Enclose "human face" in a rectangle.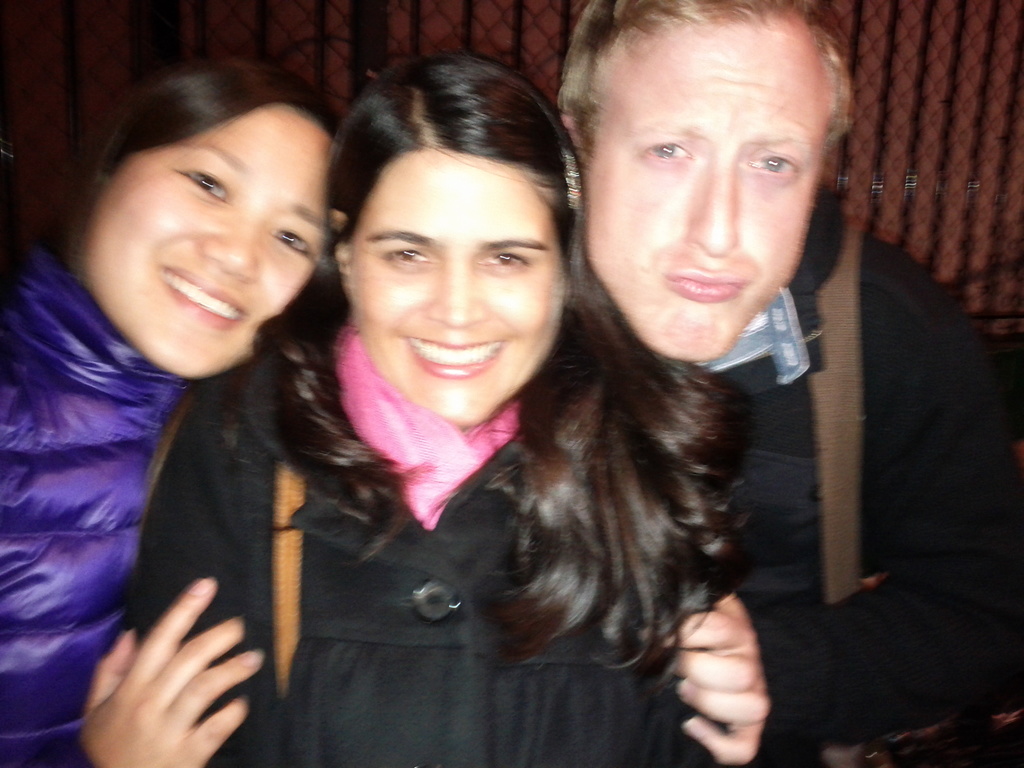
box(83, 103, 321, 380).
